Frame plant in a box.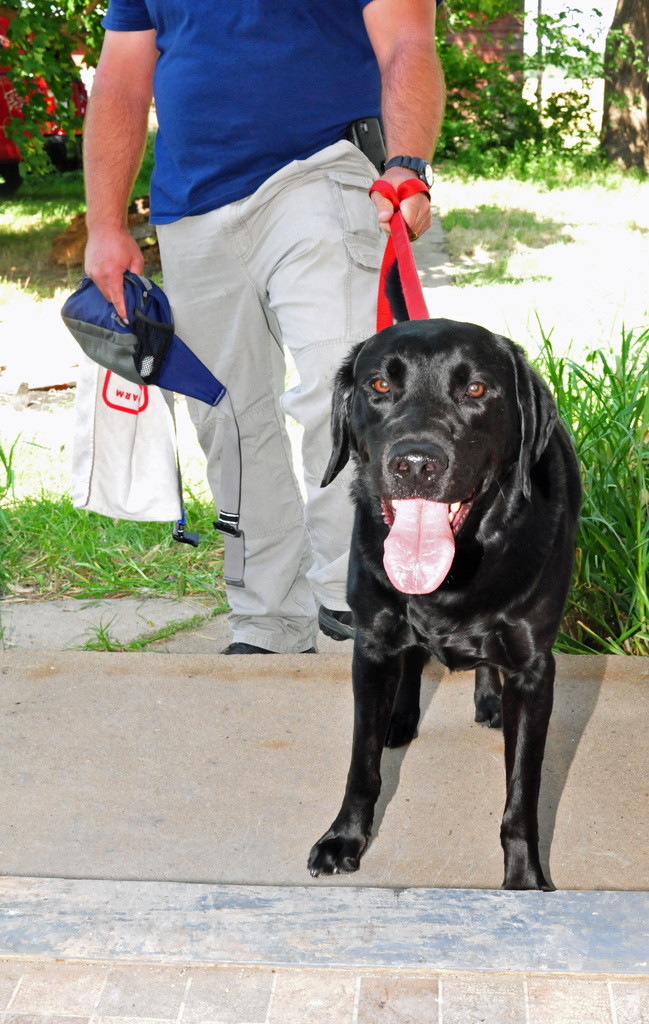
x1=432, y1=1, x2=648, y2=184.
